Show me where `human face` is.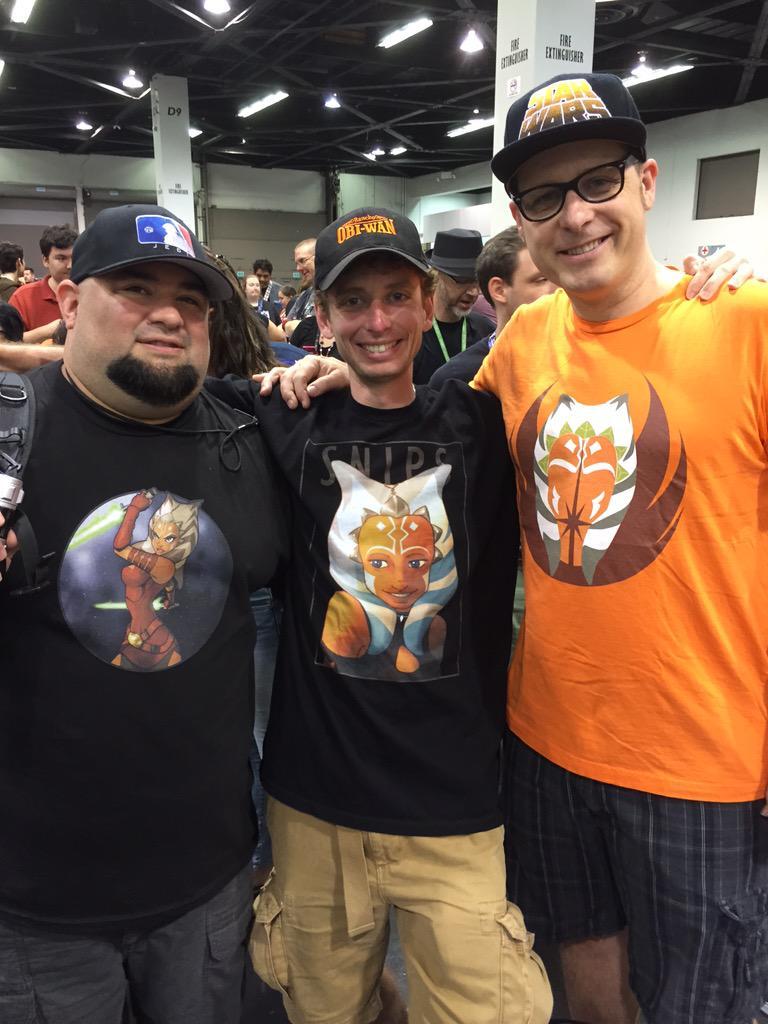
`human face` is at 442:271:484:317.
